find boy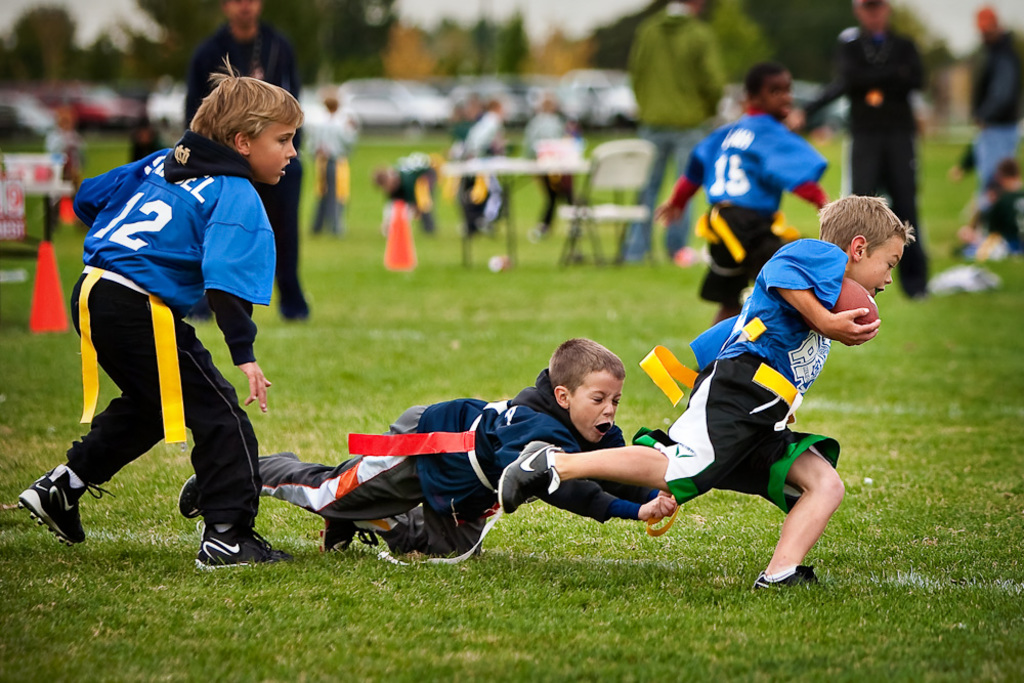
500, 196, 915, 592
